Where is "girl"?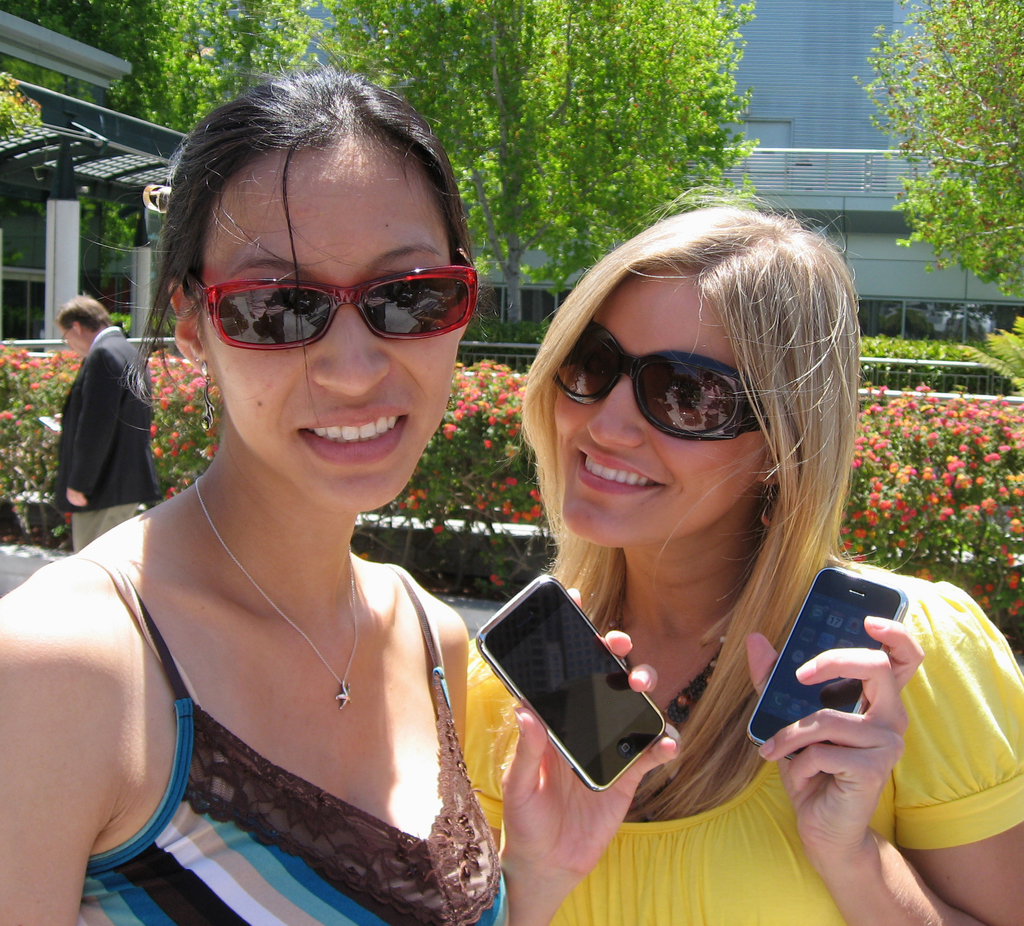
(0,68,669,925).
